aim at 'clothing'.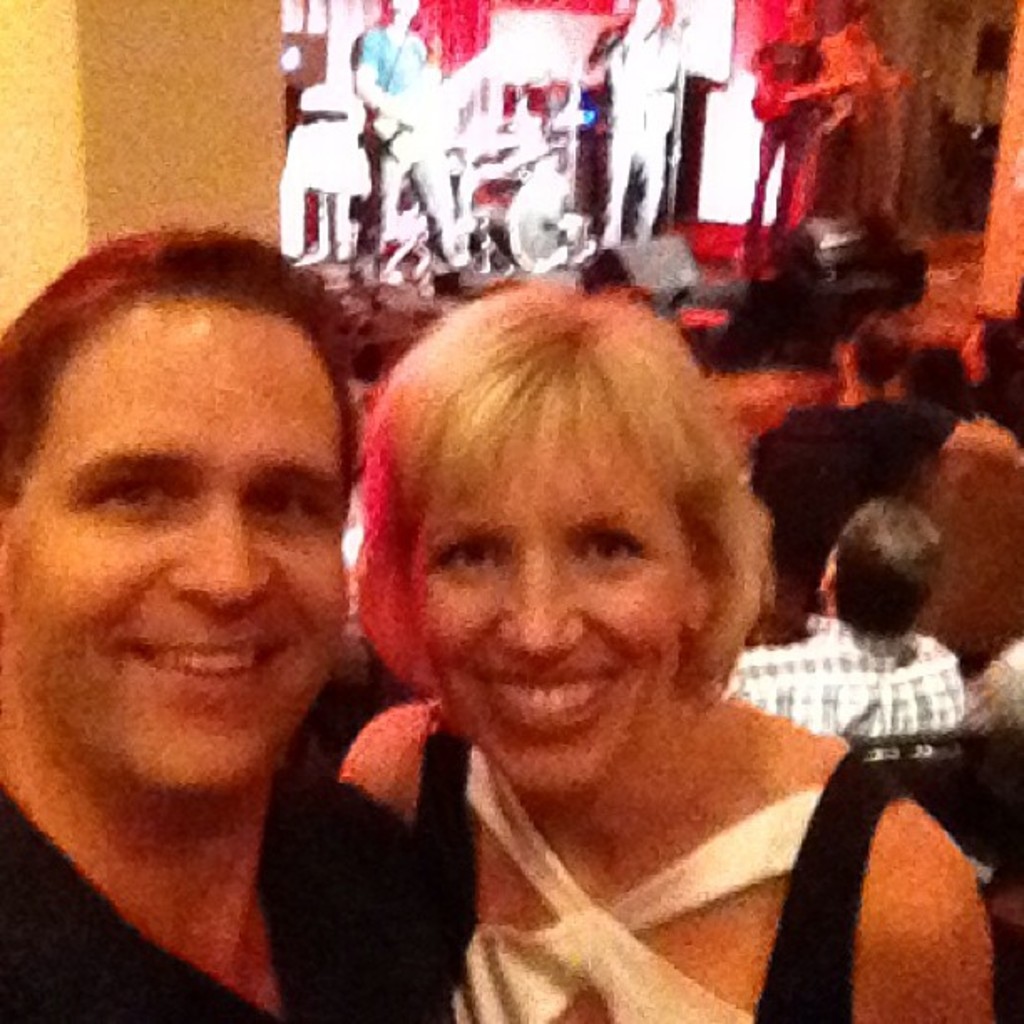
Aimed at select_region(300, 624, 967, 1021).
